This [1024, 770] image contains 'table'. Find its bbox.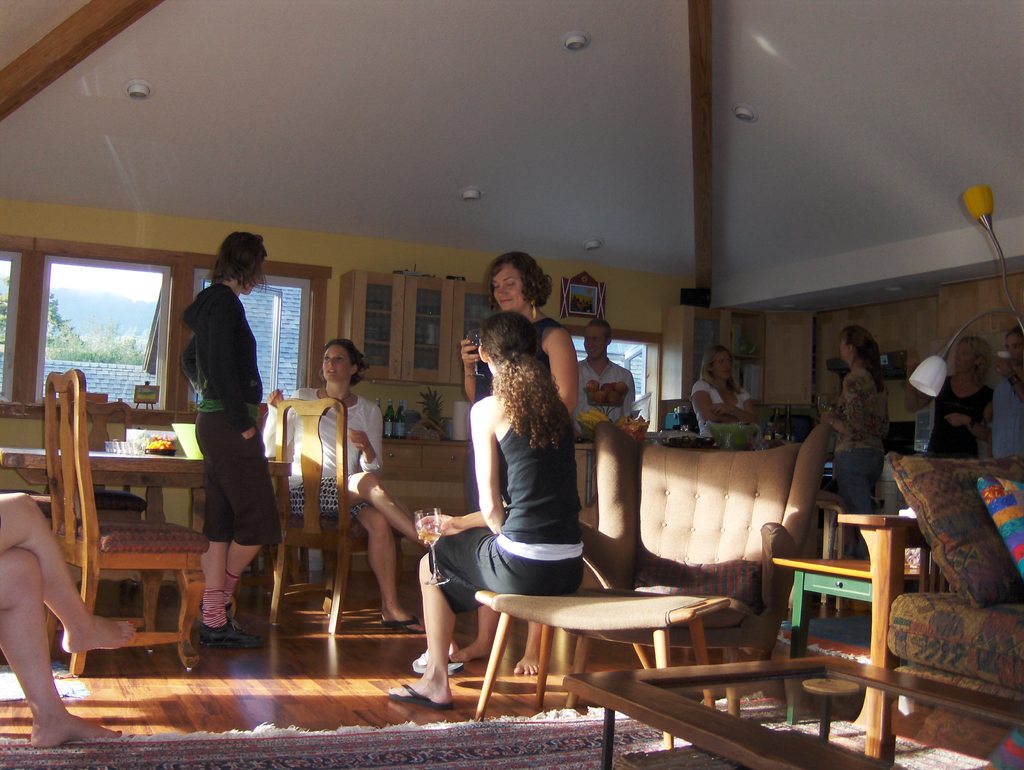
(left=562, top=642, right=1023, bottom=769).
